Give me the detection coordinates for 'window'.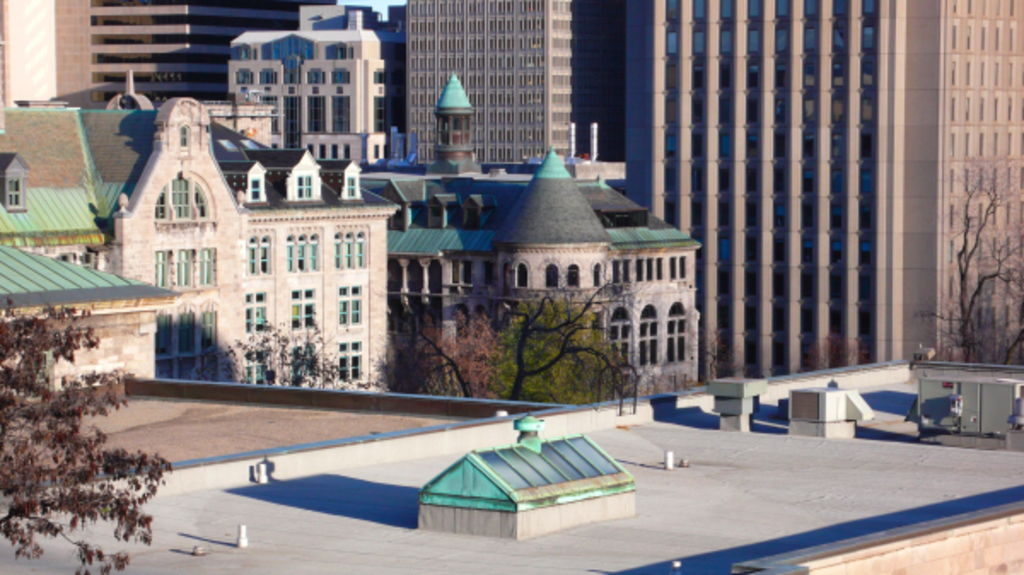
detection(242, 346, 273, 380).
